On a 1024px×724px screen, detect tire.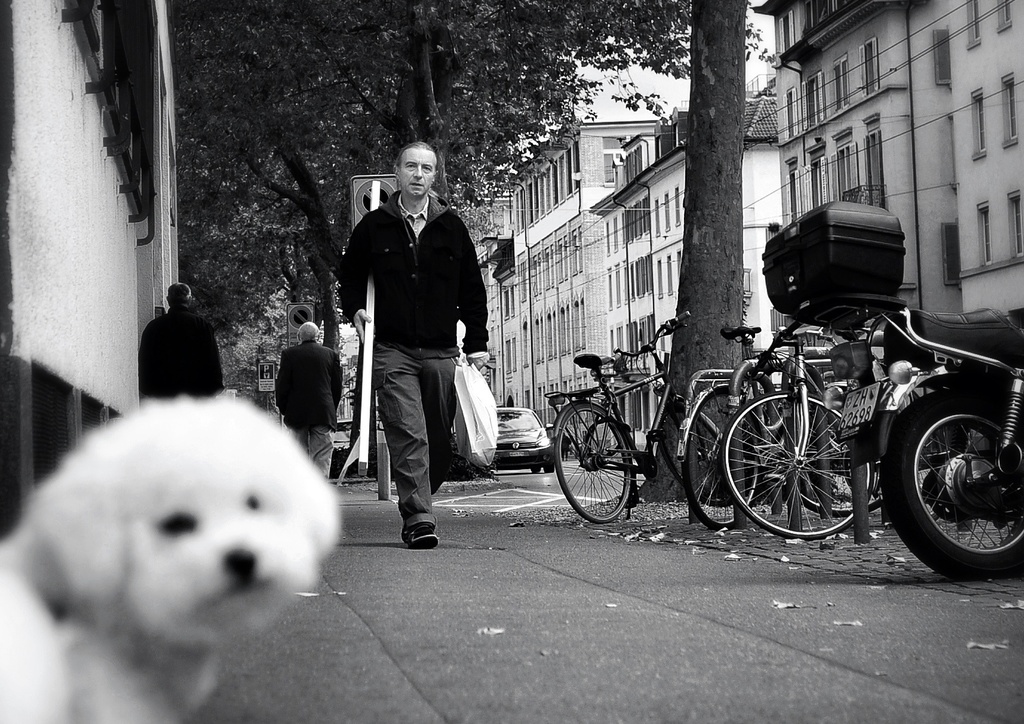
<region>721, 390, 874, 537</region>.
